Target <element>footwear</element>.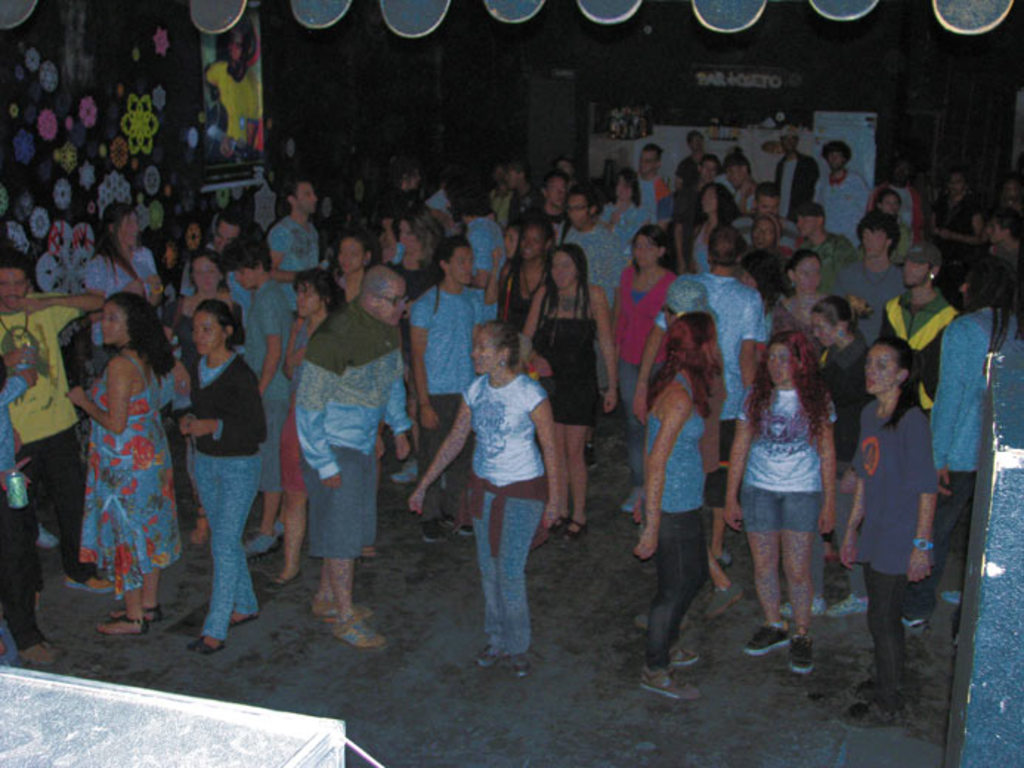
Target region: 941, 591, 962, 601.
